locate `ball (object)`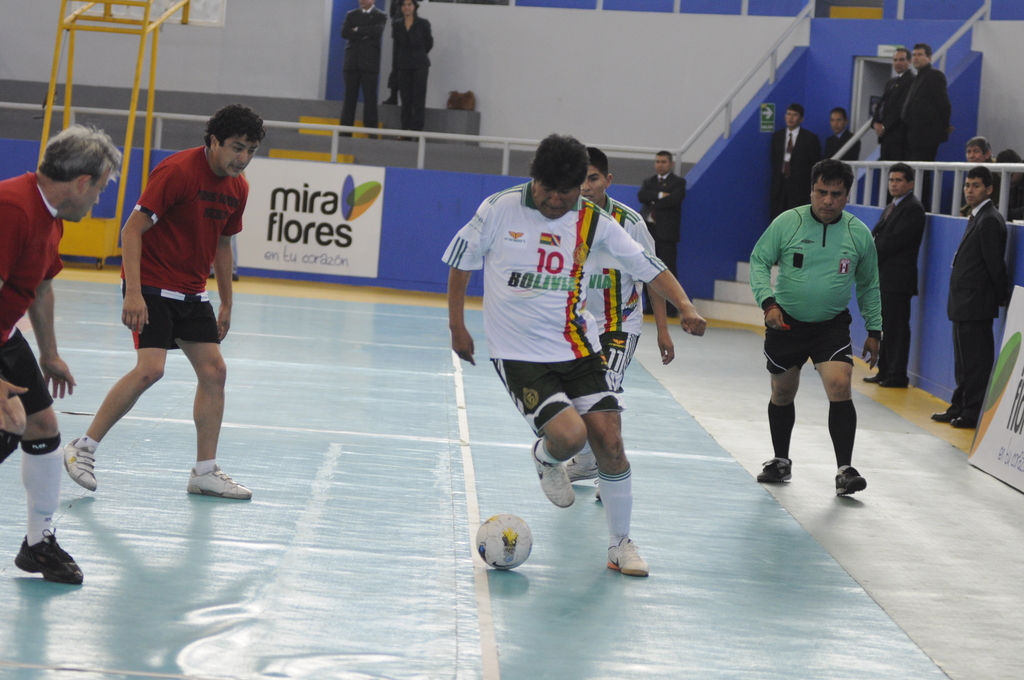
{"x1": 471, "y1": 508, "x2": 536, "y2": 572}
